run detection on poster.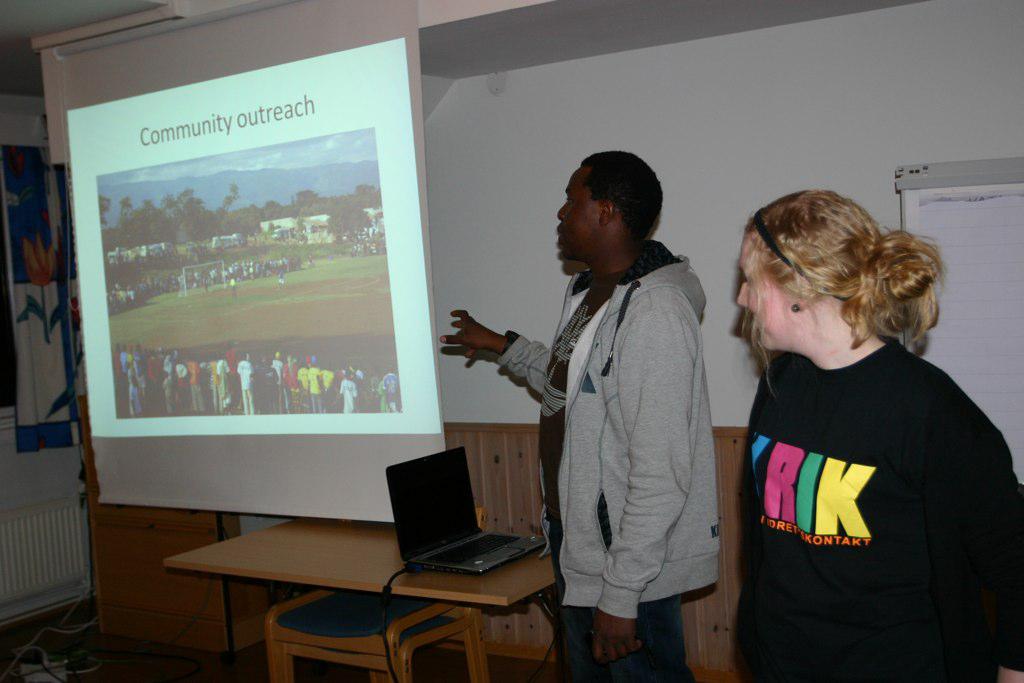
Result: x1=62, y1=32, x2=446, y2=437.
